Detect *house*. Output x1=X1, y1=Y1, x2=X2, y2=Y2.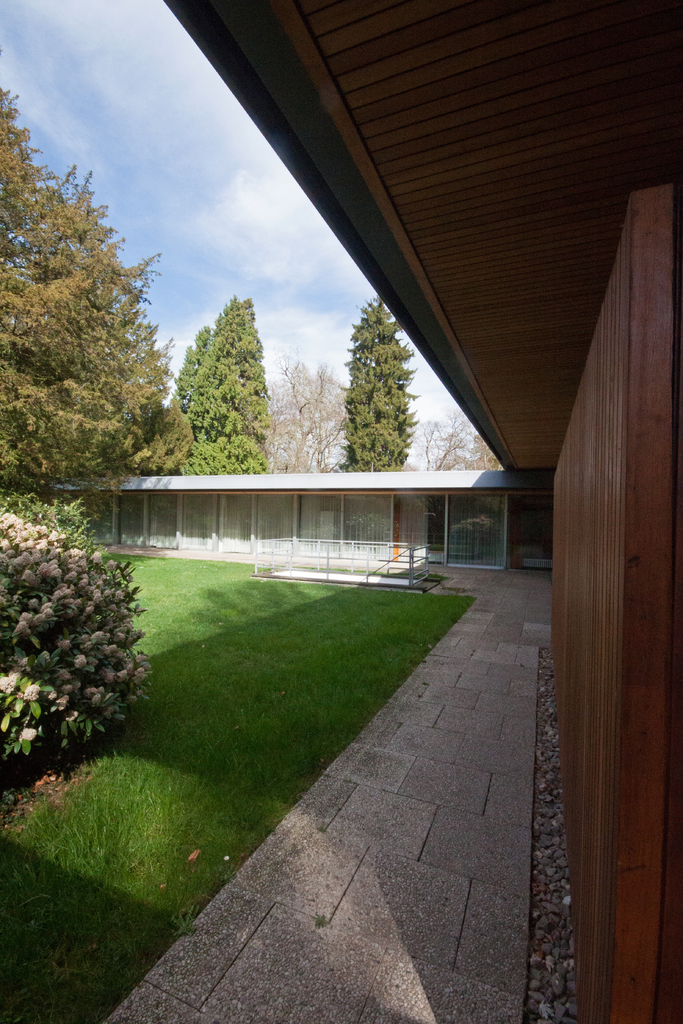
x1=52, y1=465, x2=557, y2=568.
